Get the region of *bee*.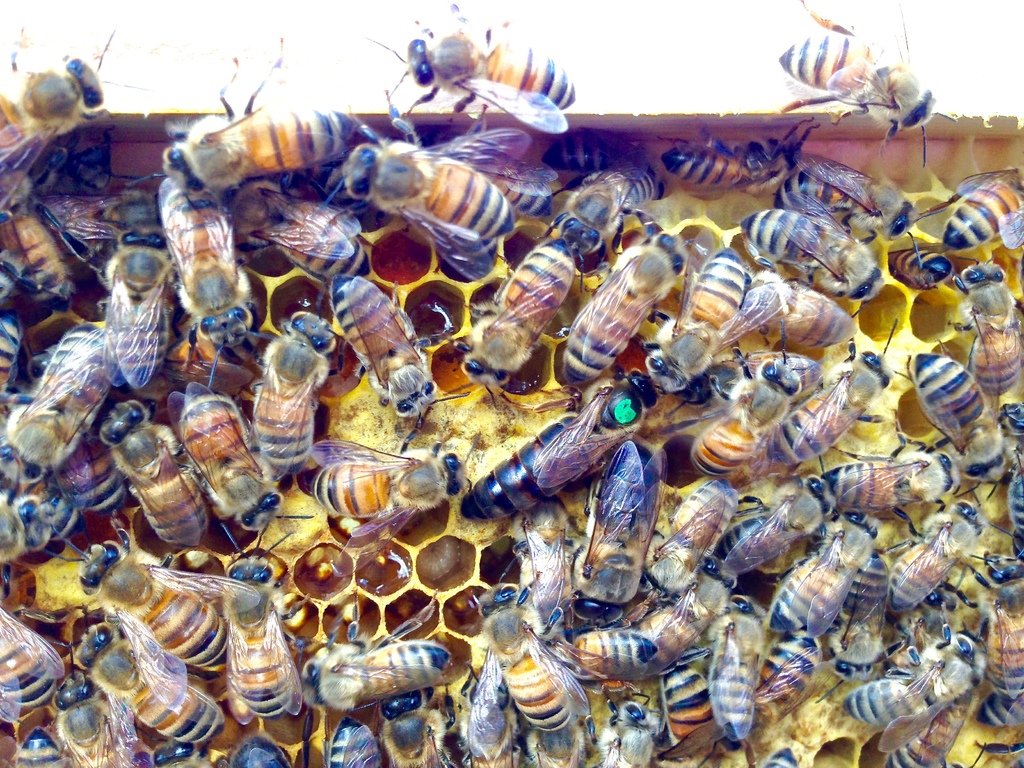
left=184, top=376, right=280, bottom=536.
